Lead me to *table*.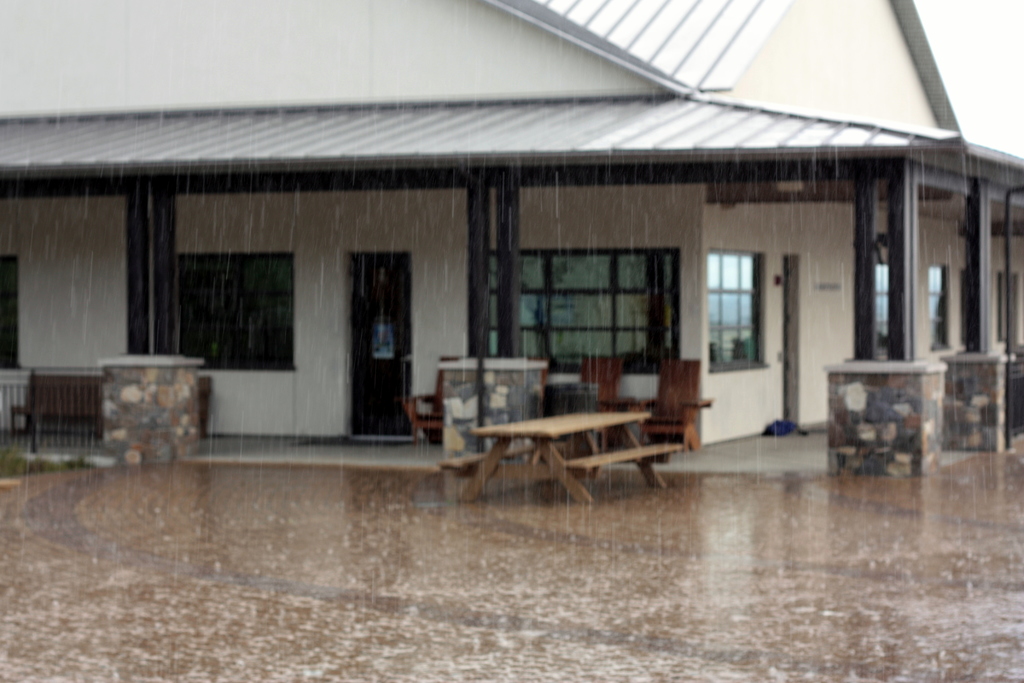
Lead to rect(448, 397, 701, 493).
